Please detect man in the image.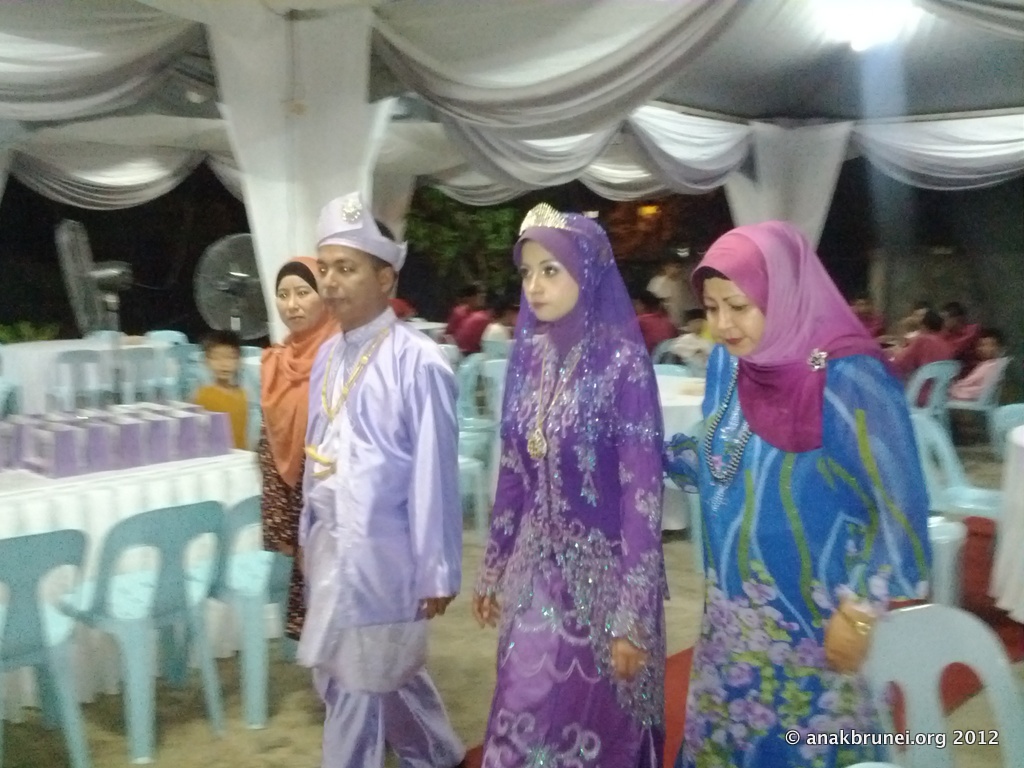
region(944, 303, 976, 361).
